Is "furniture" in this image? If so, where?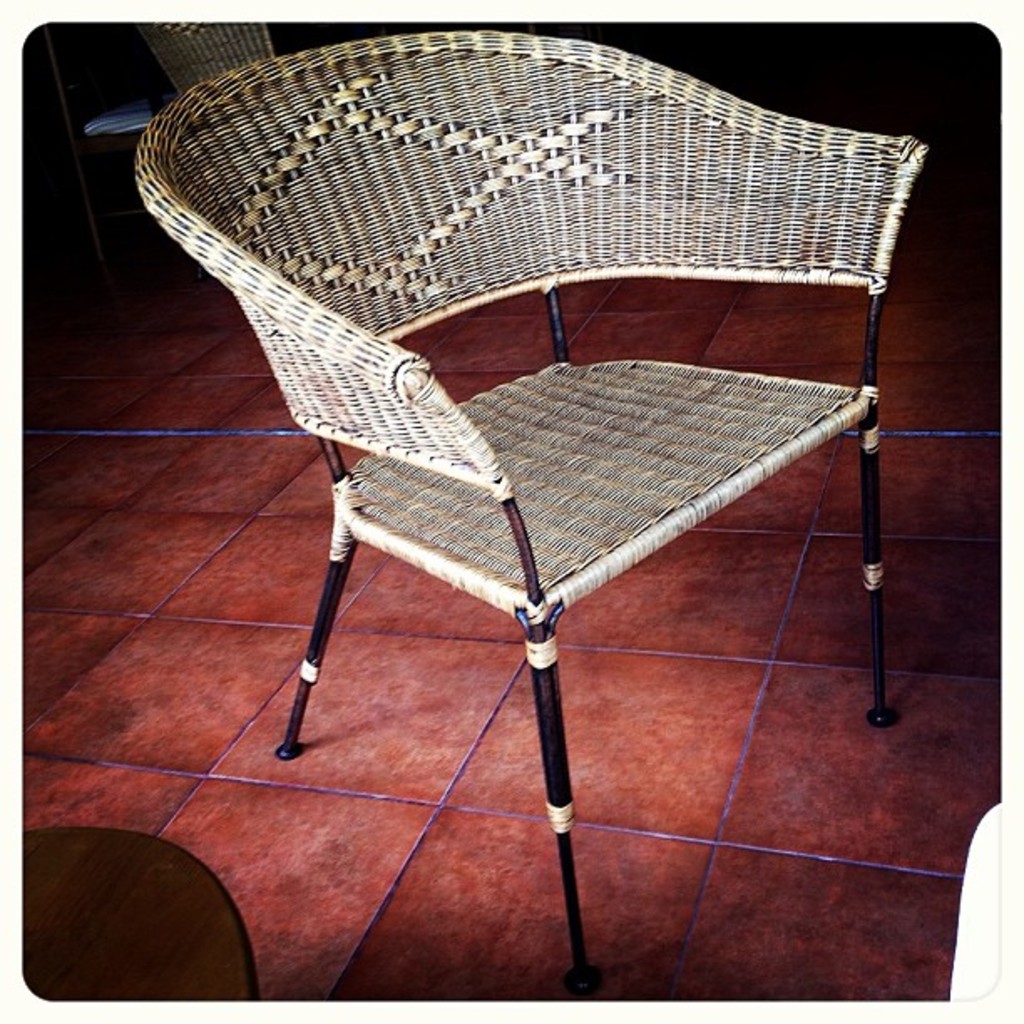
Yes, at Rect(137, 25, 929, 996).
